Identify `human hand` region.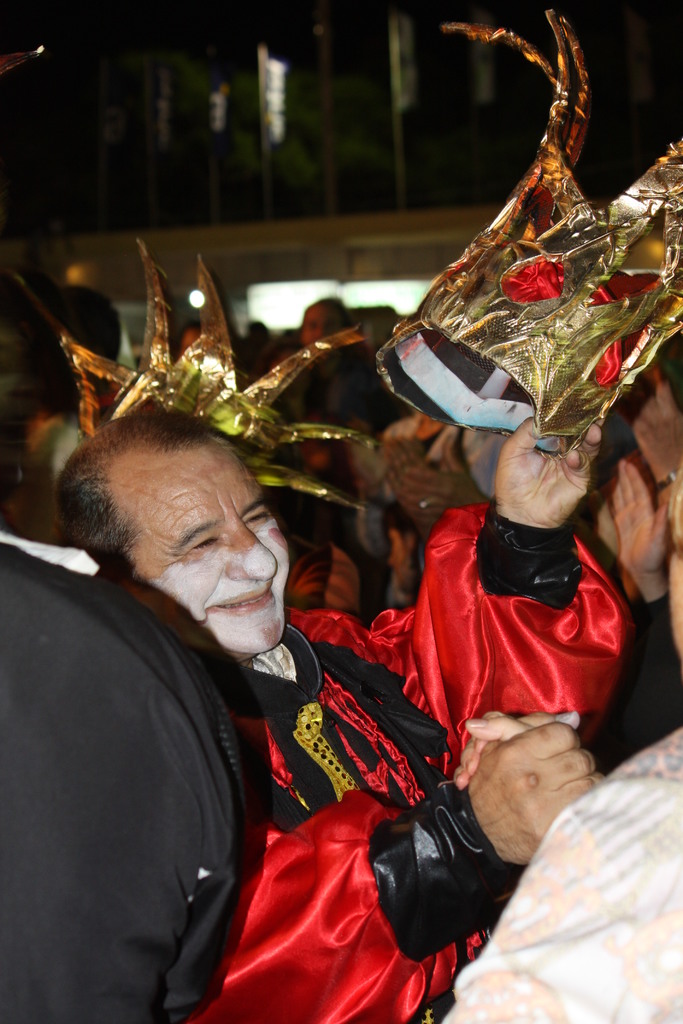
Region: (x1=491, y1=419, x2=607, y2=526).
